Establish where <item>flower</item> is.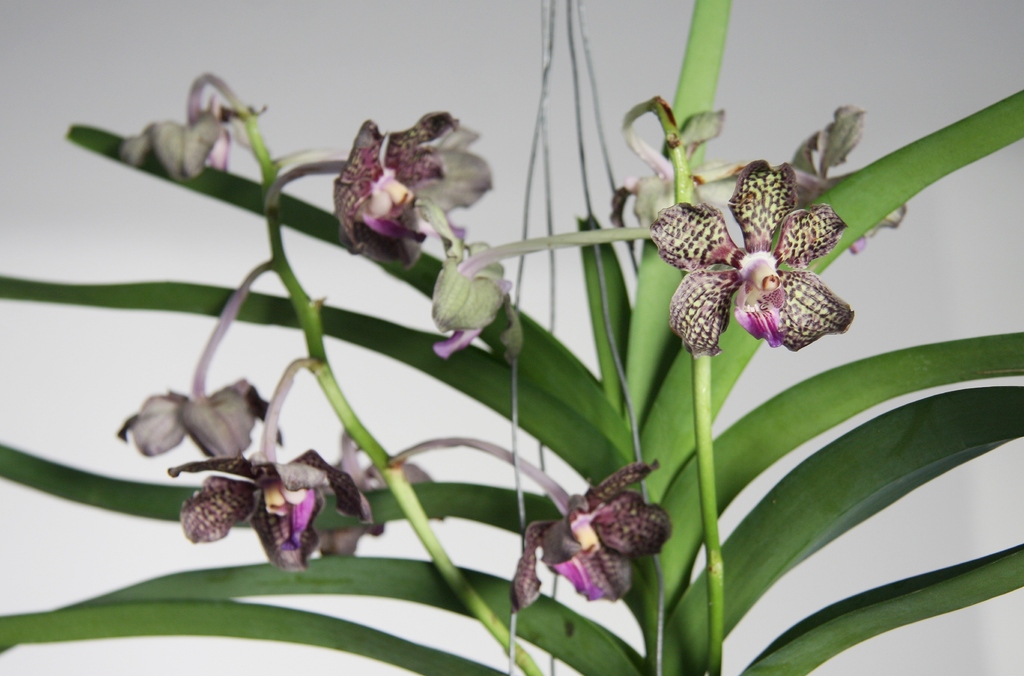
Established at (x1=406, y1=196, x2=536, y2=364).
